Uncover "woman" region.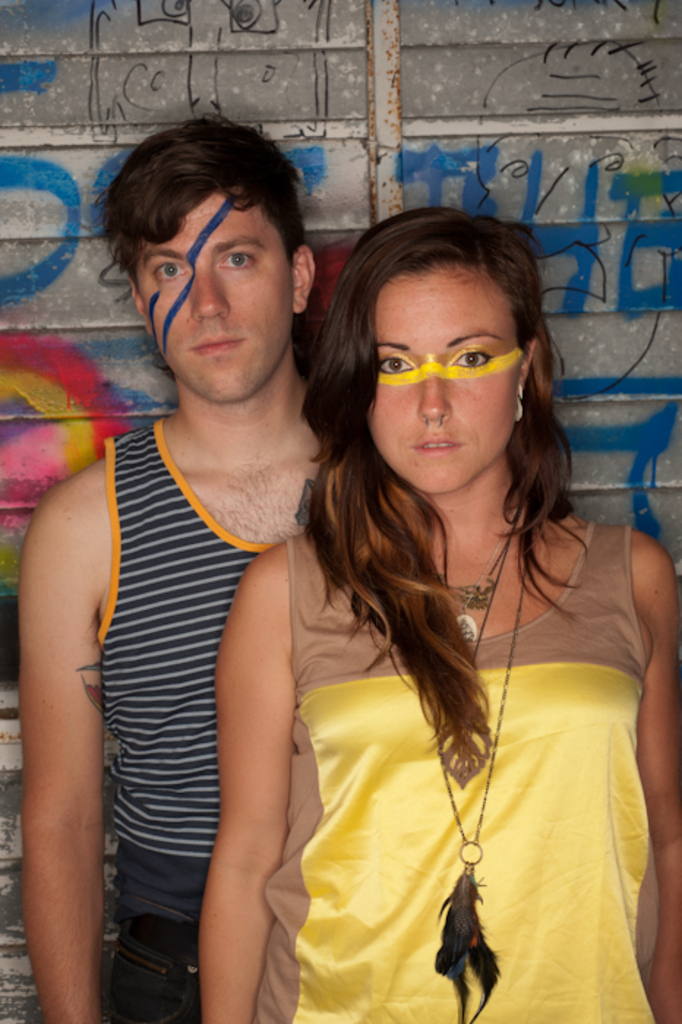
Uncovered: x1=198 y1=181 x2=612 y2=1023.
